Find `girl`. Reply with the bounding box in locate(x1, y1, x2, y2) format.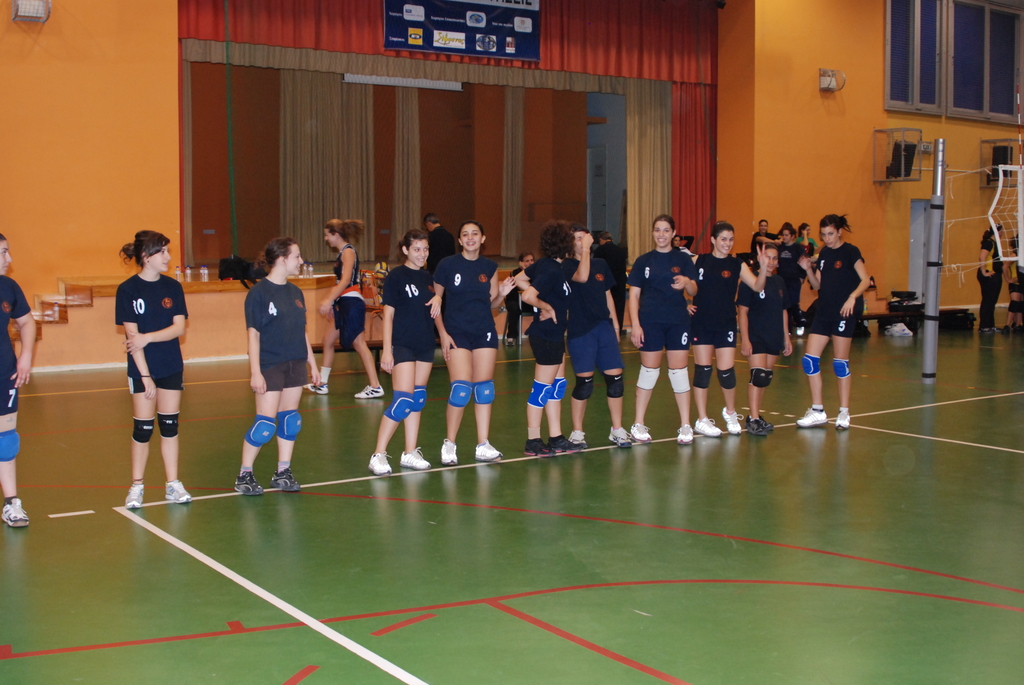
locate(431, 219, 520, 466).
